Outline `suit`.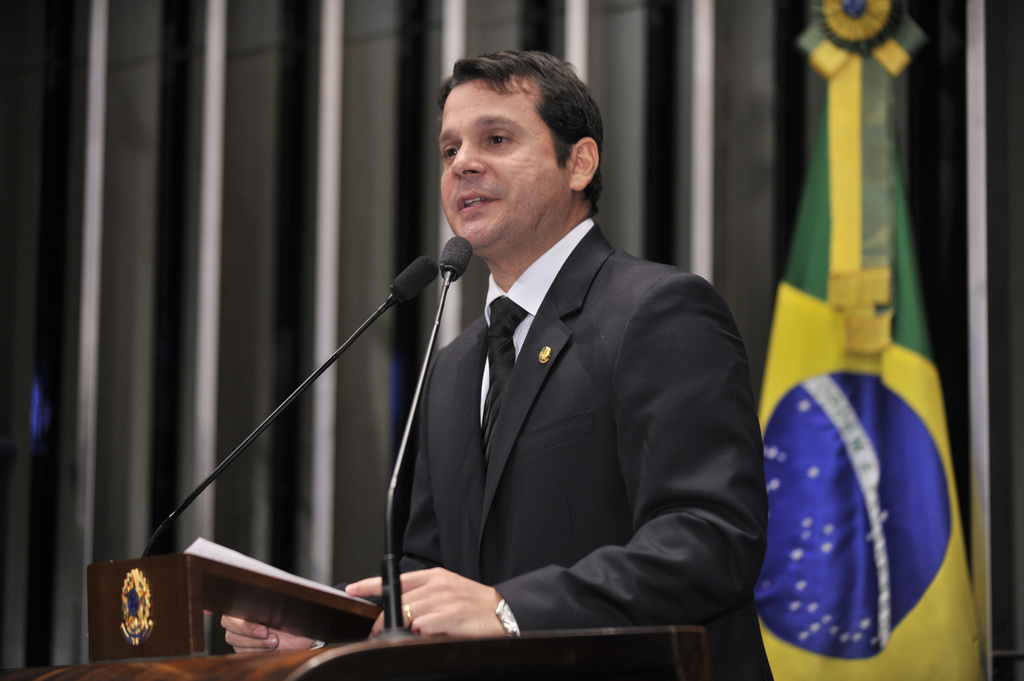
Outline: 434,146,795,655.
